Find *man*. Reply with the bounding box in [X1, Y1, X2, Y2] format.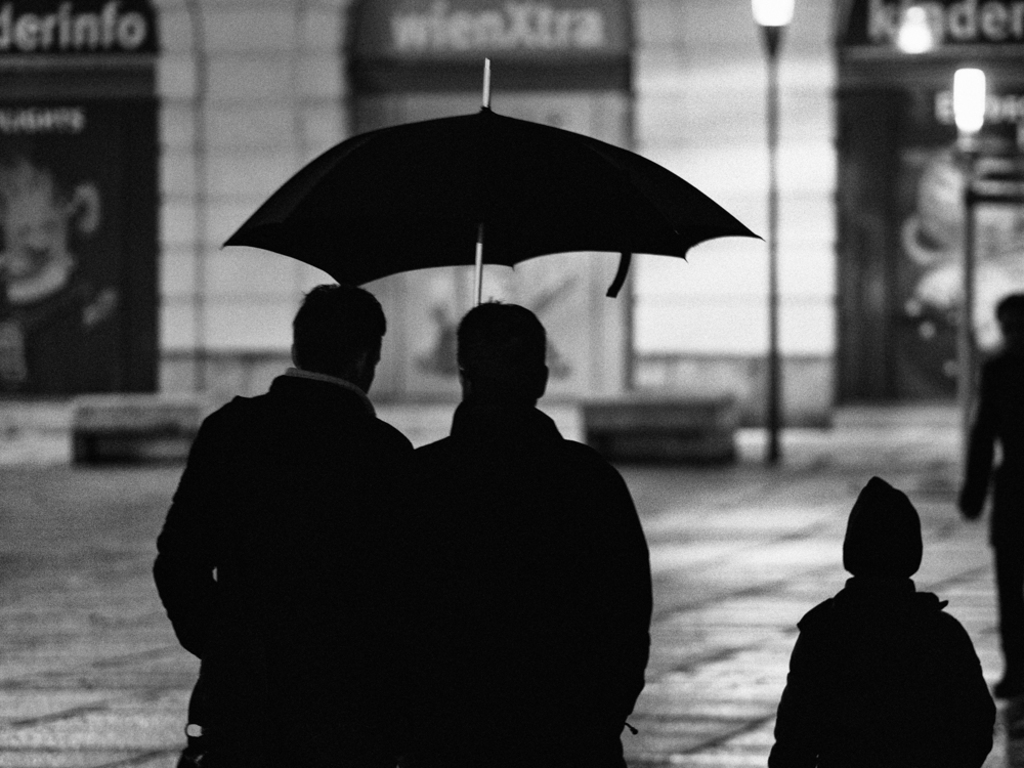
[153, 281, 416, 767].
